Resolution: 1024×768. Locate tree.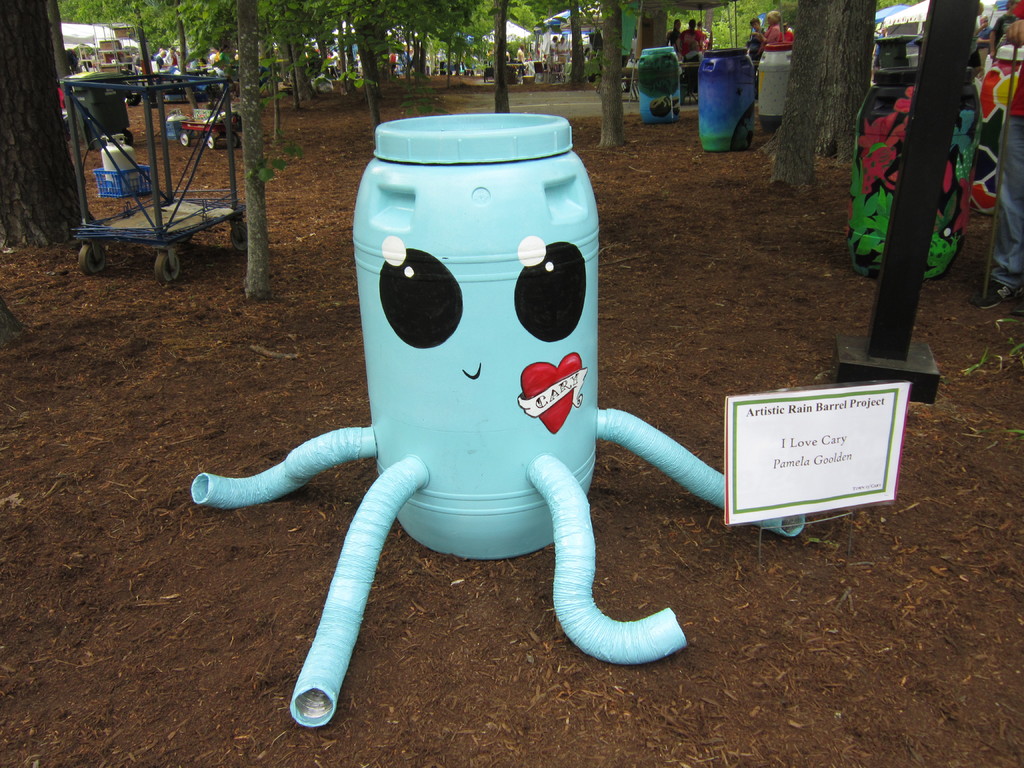
[51, 0, 164, 95].
